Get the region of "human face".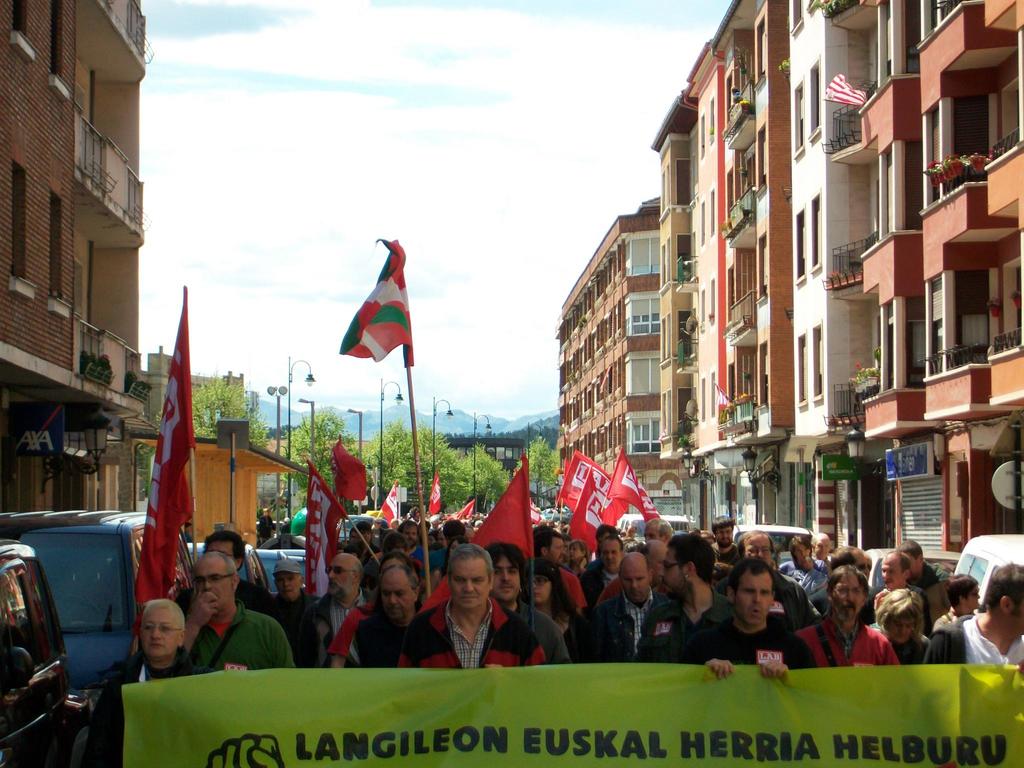
bbox=(620, 568, 650, 603).
